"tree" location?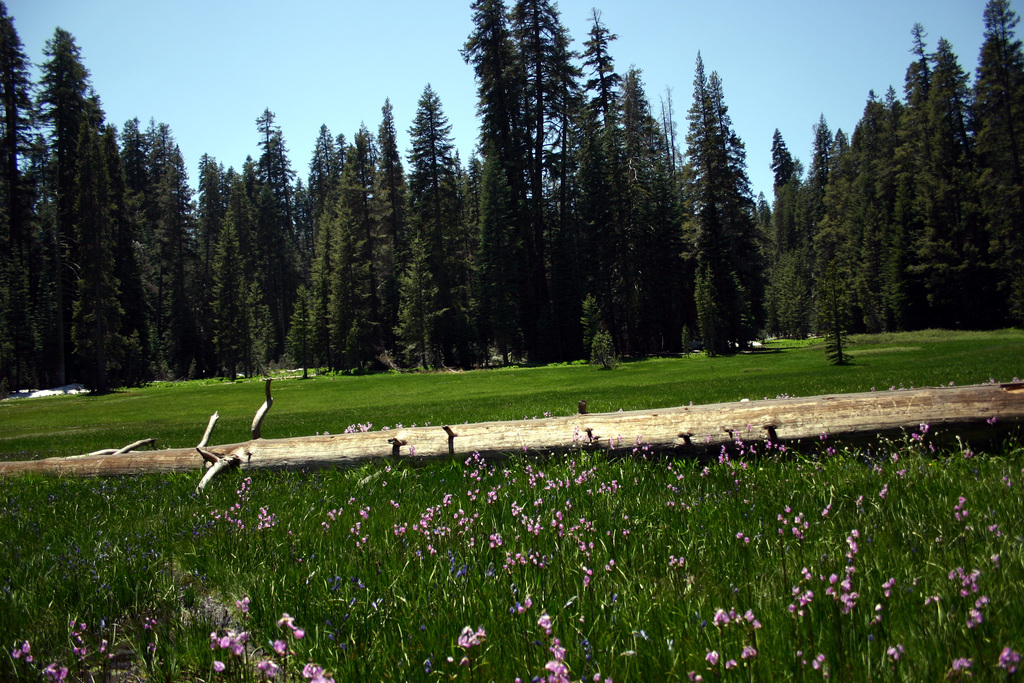
{"x1": 680, "y1": 49, "x2": 783, "y2": 355}
